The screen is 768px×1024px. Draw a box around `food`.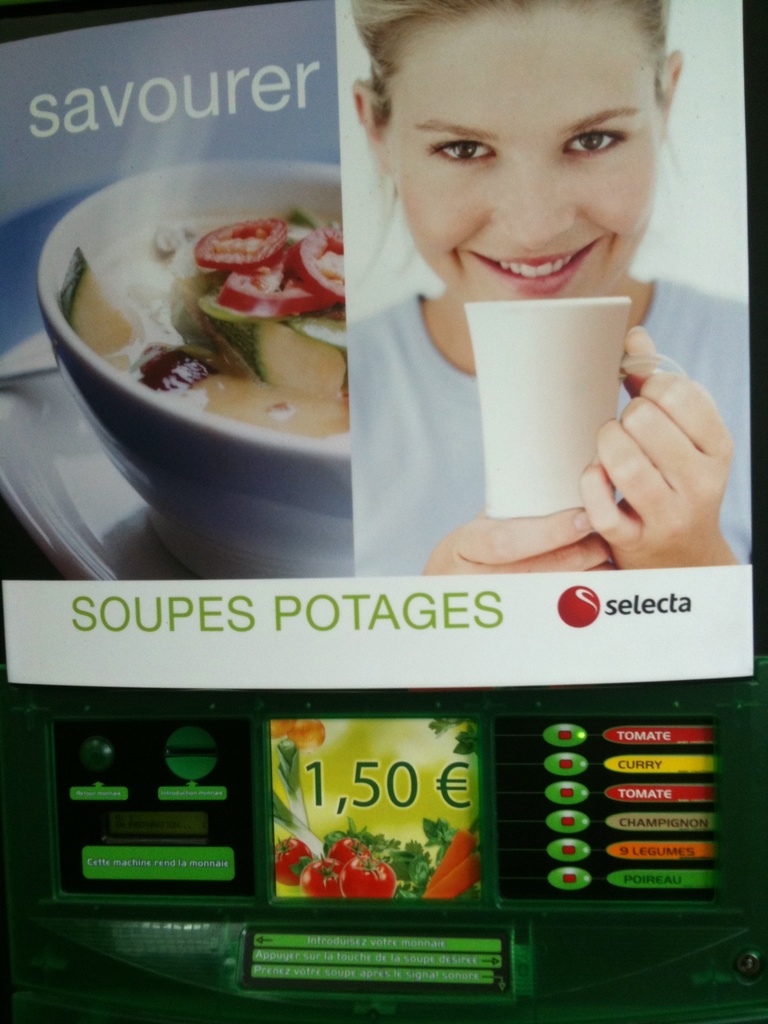
detection(91, 157, 399, 465).
